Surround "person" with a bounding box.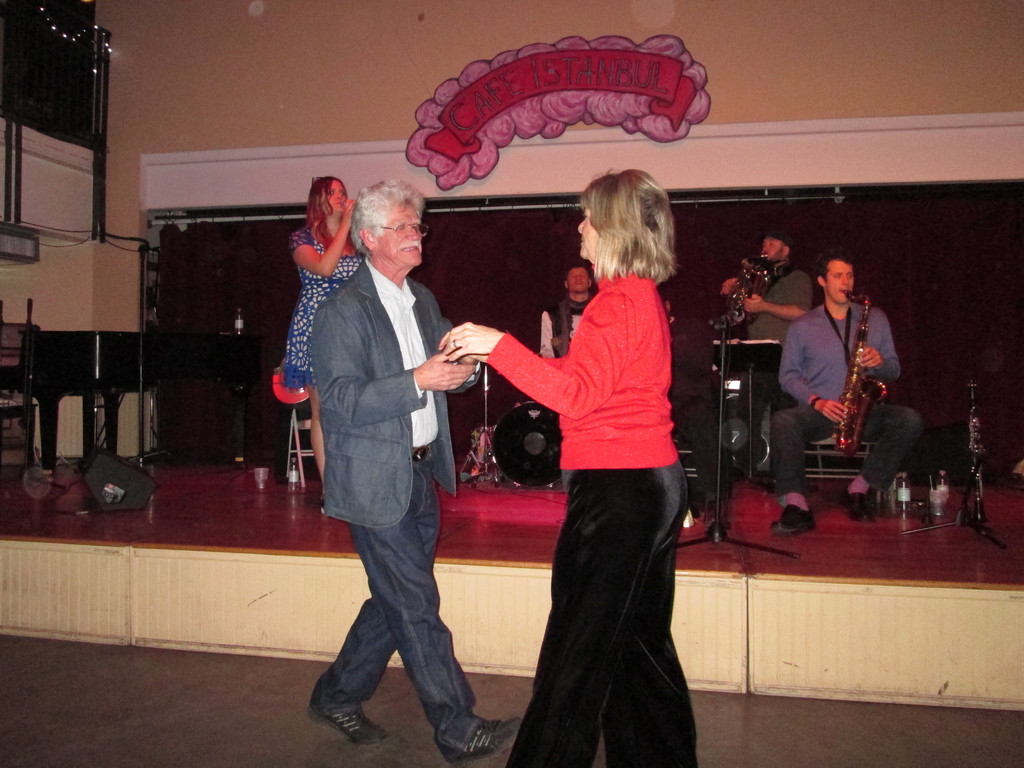
box(538, 260, 606, 370).
